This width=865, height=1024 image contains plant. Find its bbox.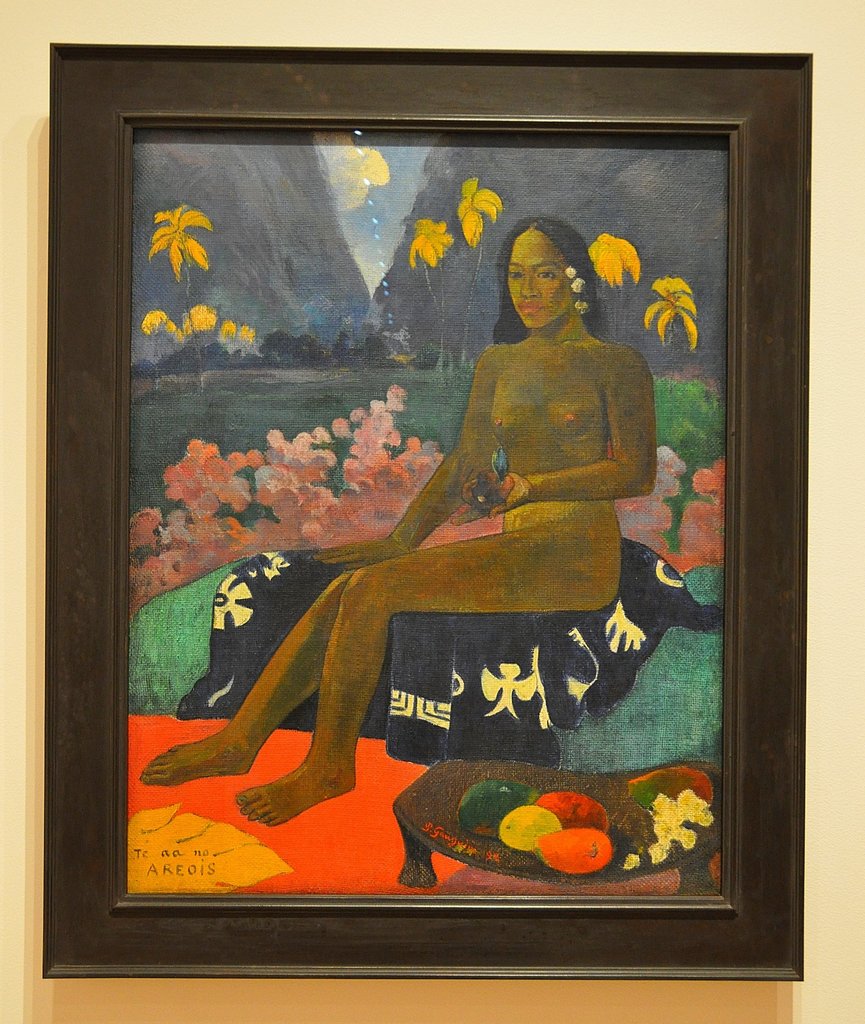
crop(132, 195, 225, 340).
